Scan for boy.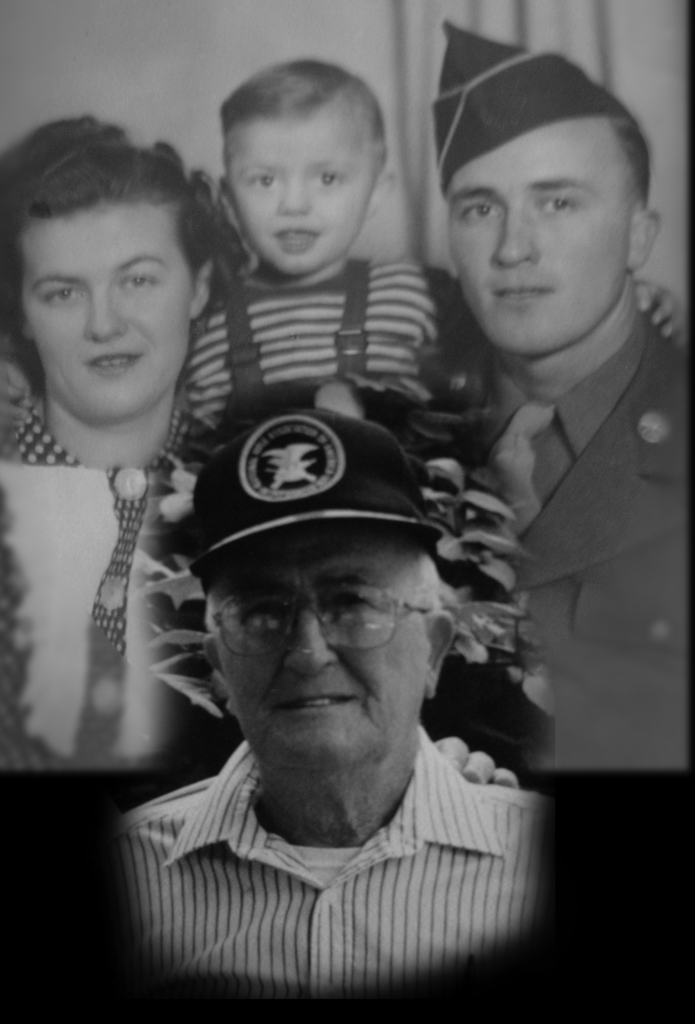
Scan result: x1=176 y1=53 x2=694 y2=456.
